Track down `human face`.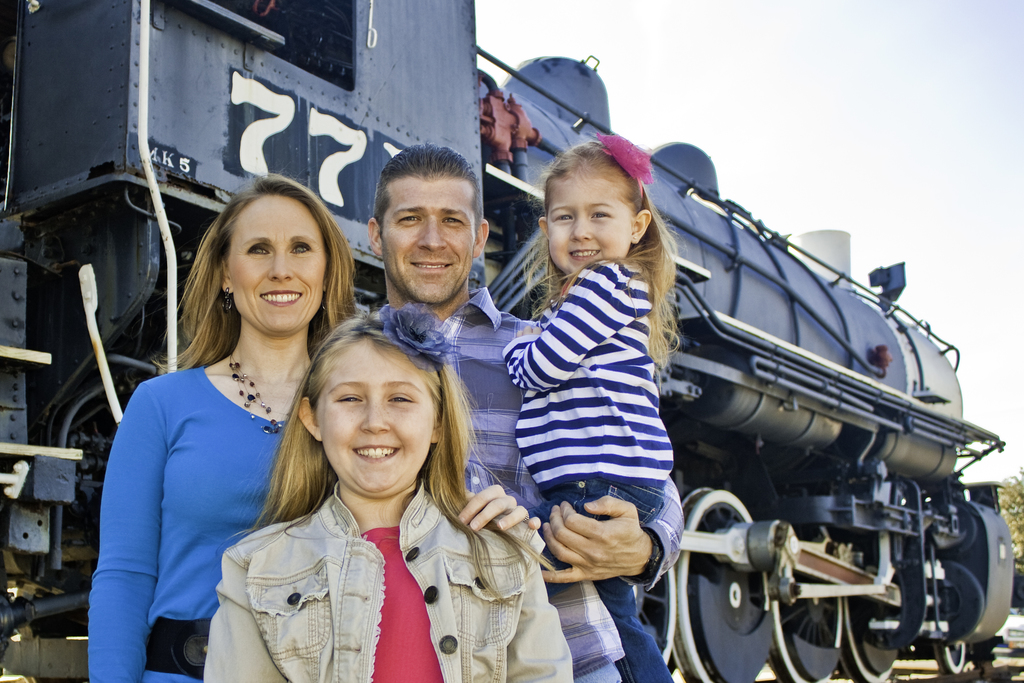
Tracked to bbox(550, 177, 636, 276).
